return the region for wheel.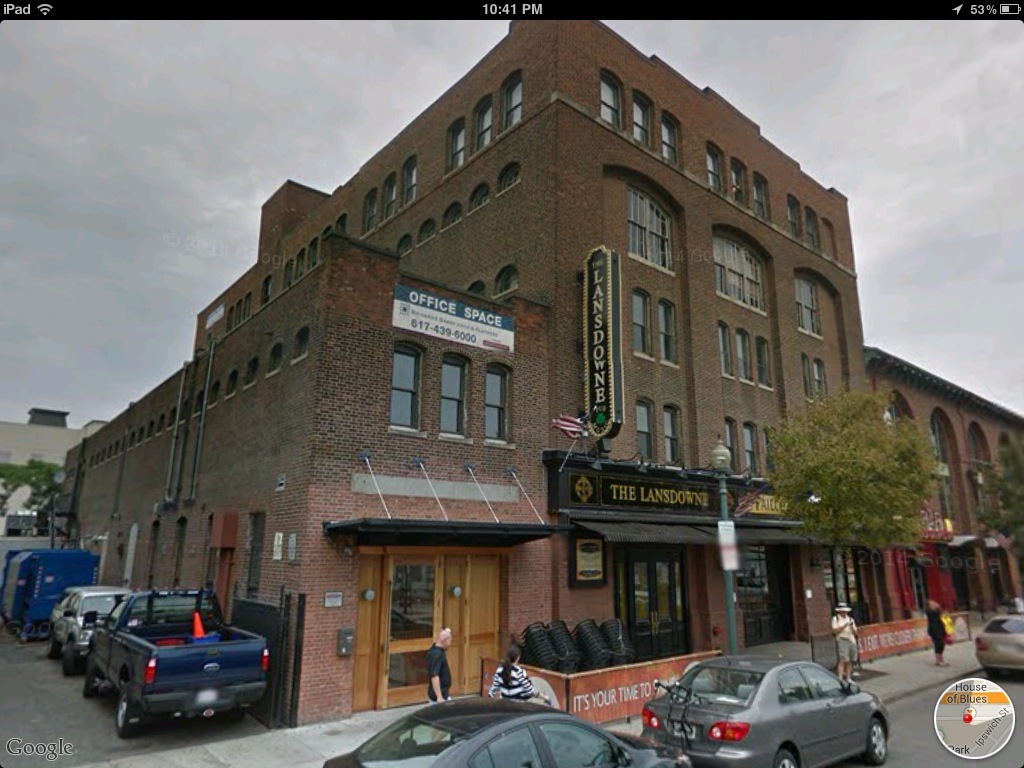
<box>86,667,96,699</box>.
